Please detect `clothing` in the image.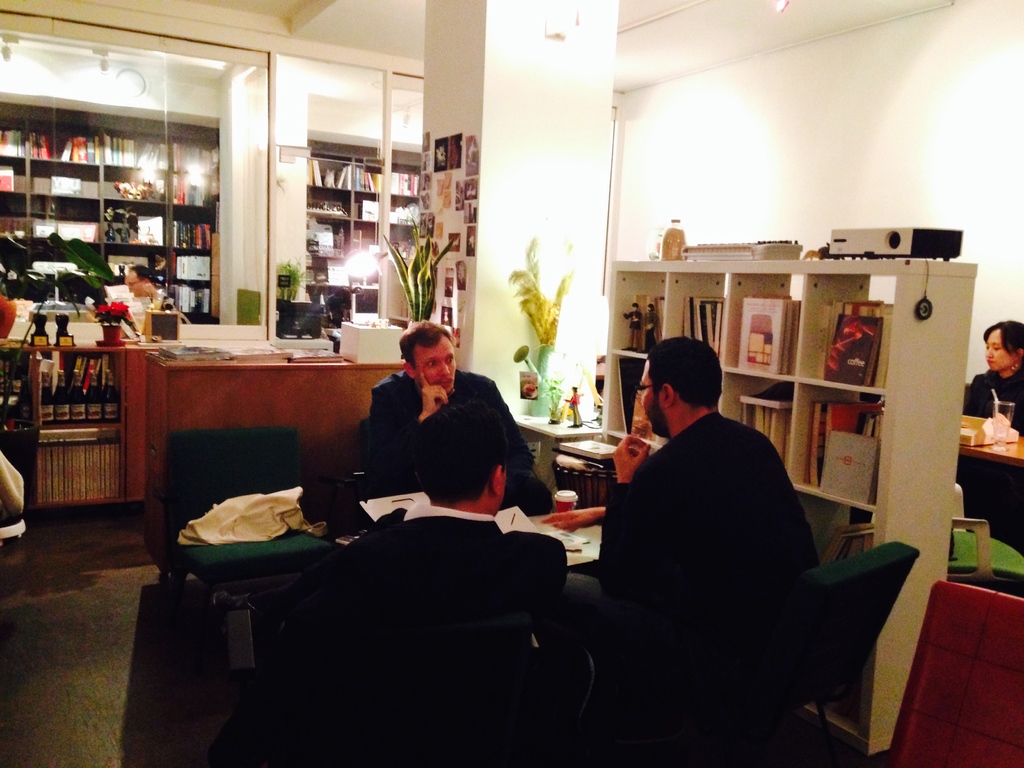
(x1=538, y1=579, x2=707, y2=663).
